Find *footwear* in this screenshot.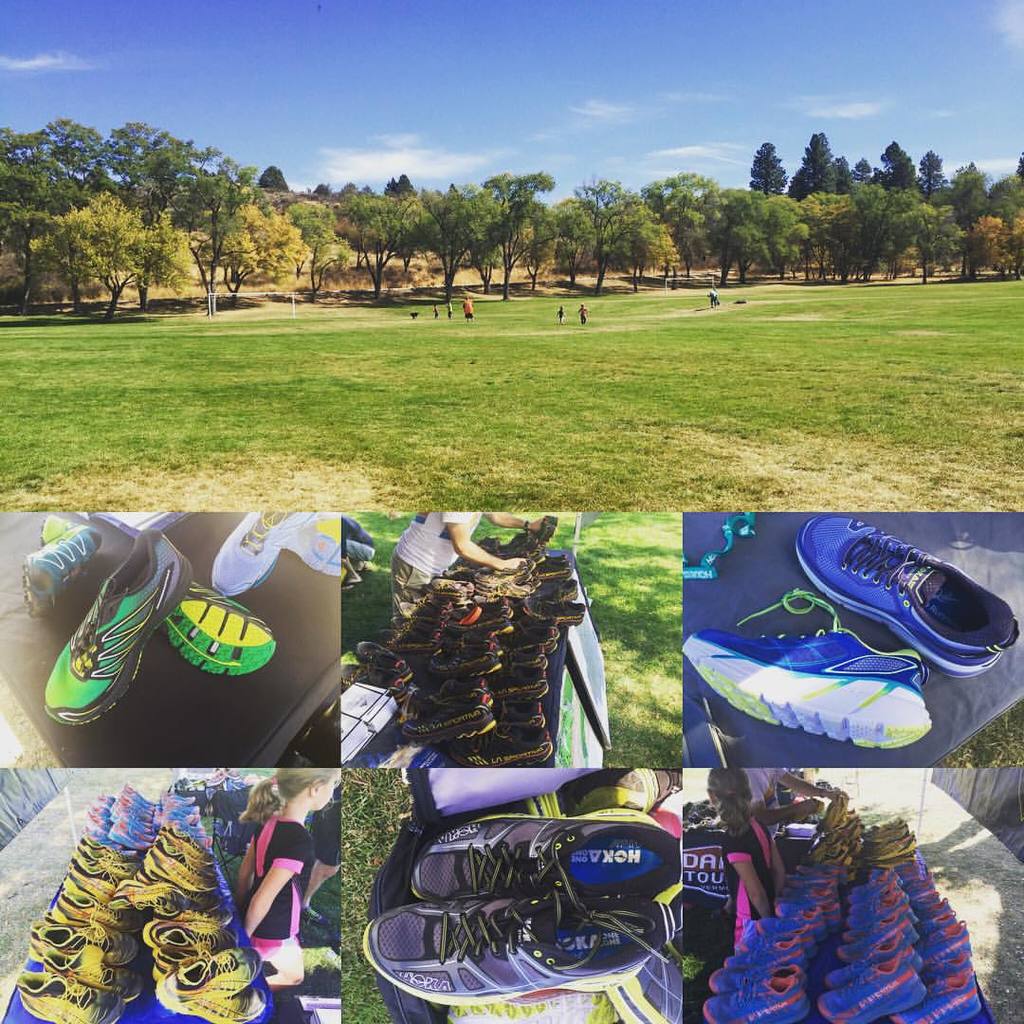
The bounding box for *footwear* is pyautogui.locateOnScreen(39, 524, 195, 731).
